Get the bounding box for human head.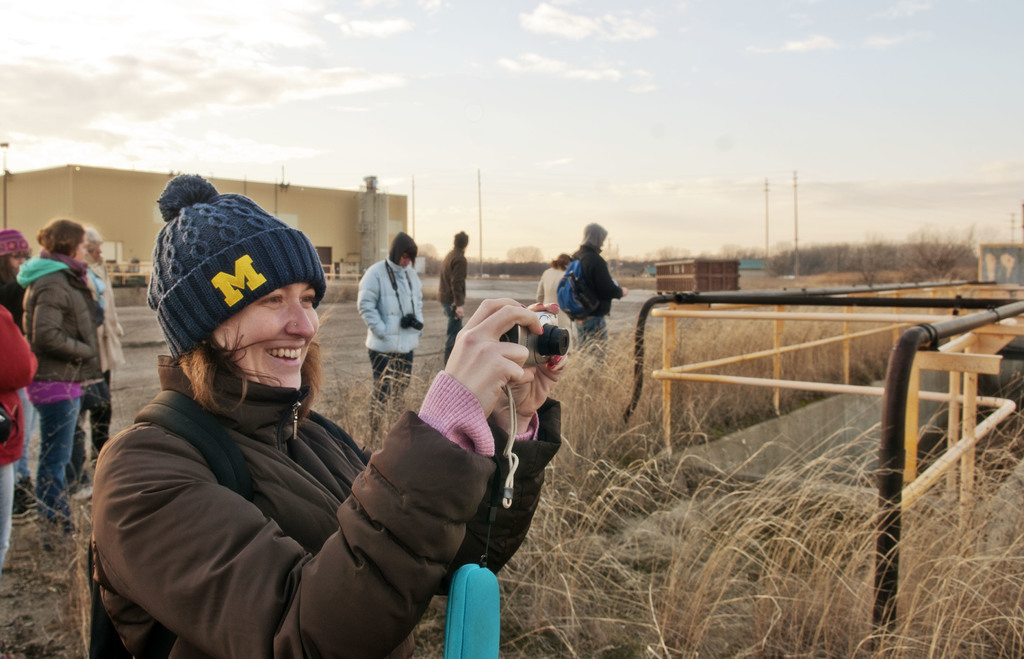
40,216,90,269.
